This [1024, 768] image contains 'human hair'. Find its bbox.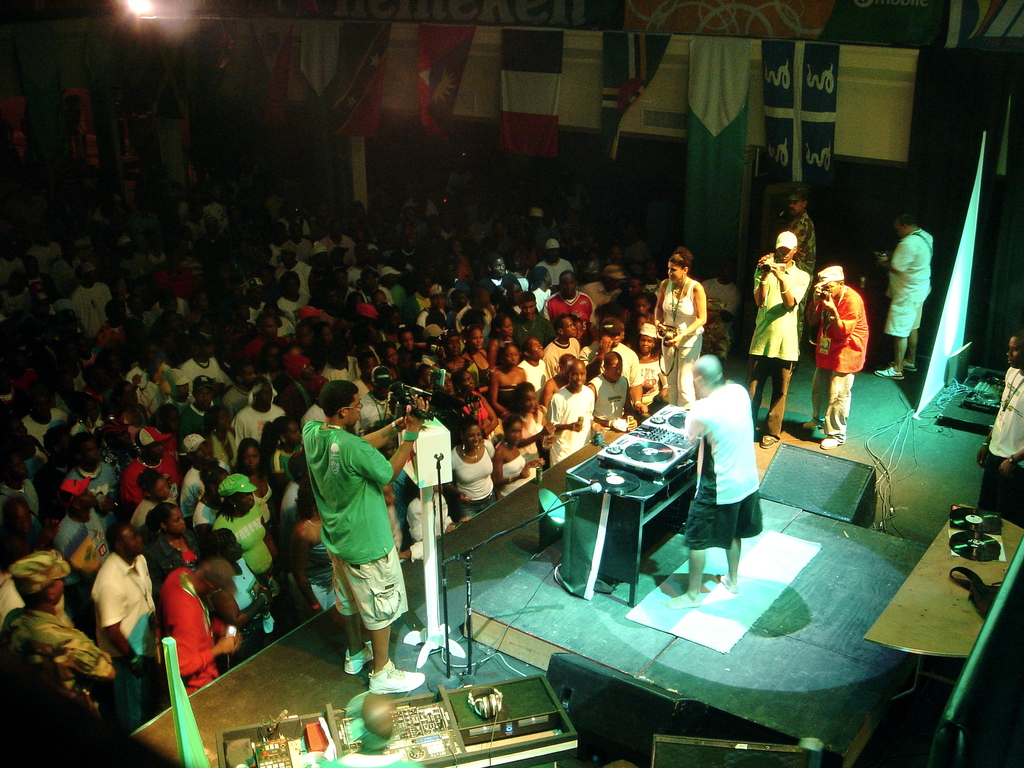
box=[449, 369, 467, 396].
